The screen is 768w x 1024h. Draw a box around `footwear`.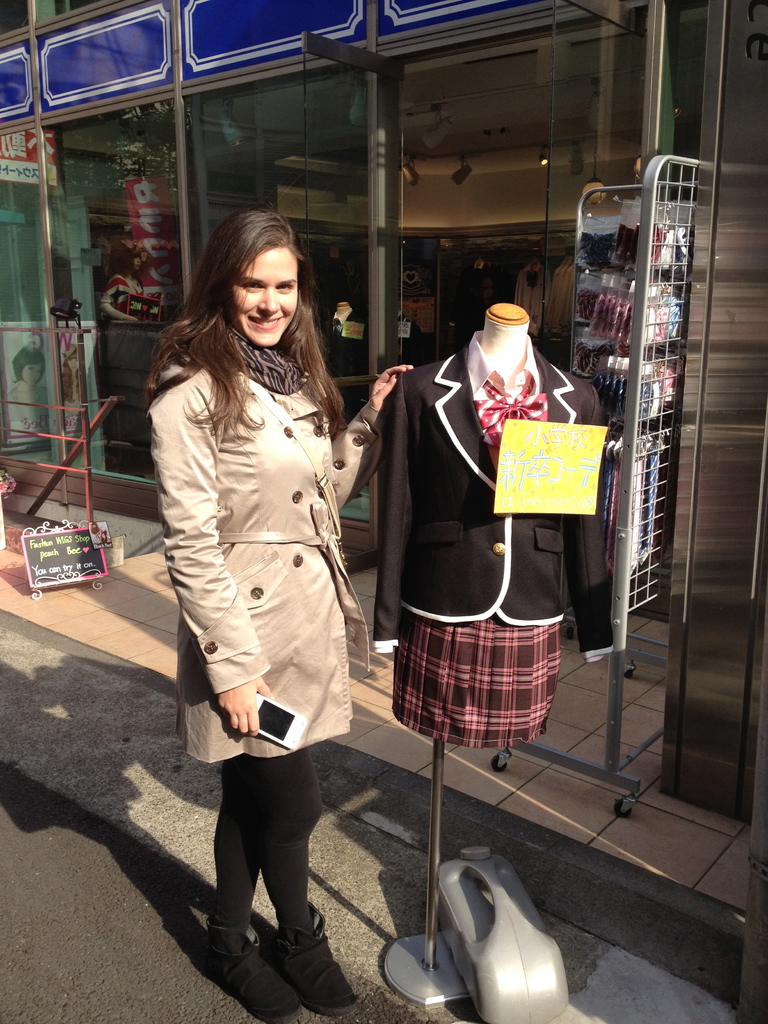
272:900:360:1020.
